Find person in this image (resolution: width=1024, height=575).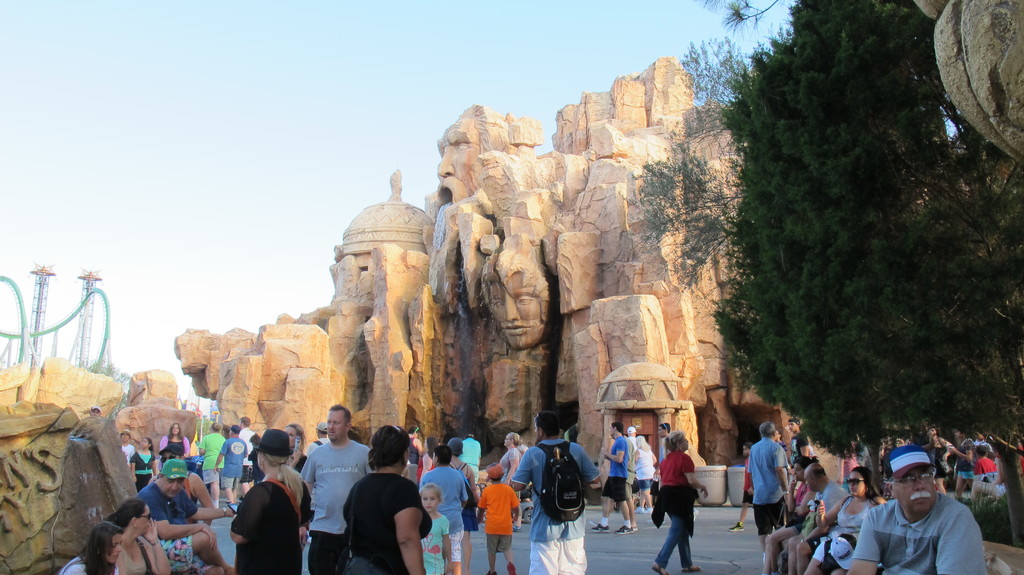
x1=411 y1=448 x2=477 y2=574.
